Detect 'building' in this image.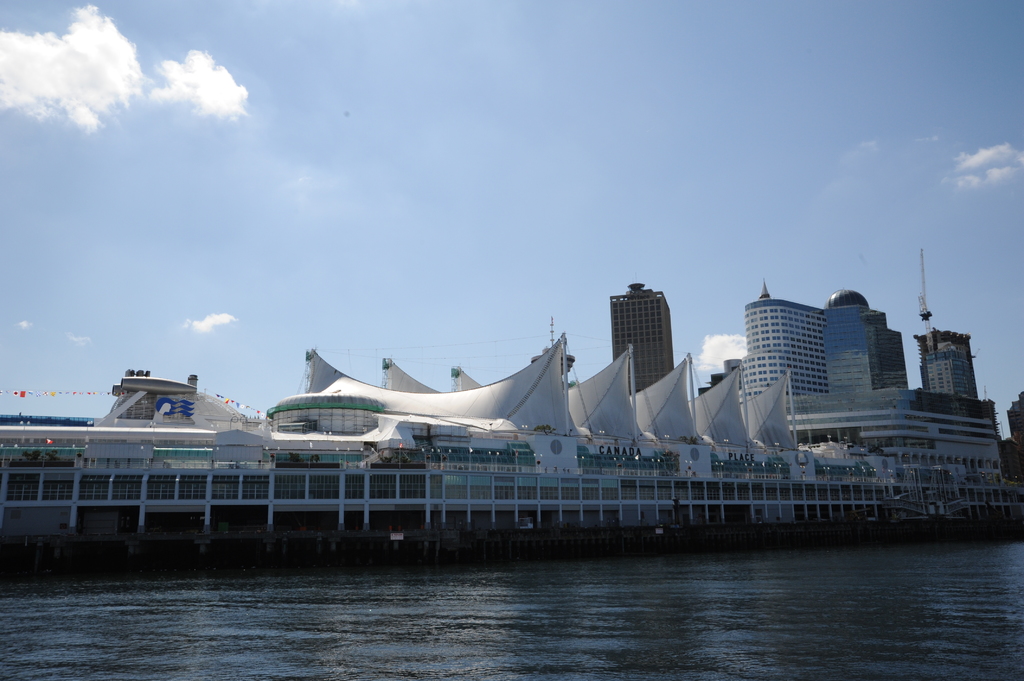
Detection: 918,328,979,399.
